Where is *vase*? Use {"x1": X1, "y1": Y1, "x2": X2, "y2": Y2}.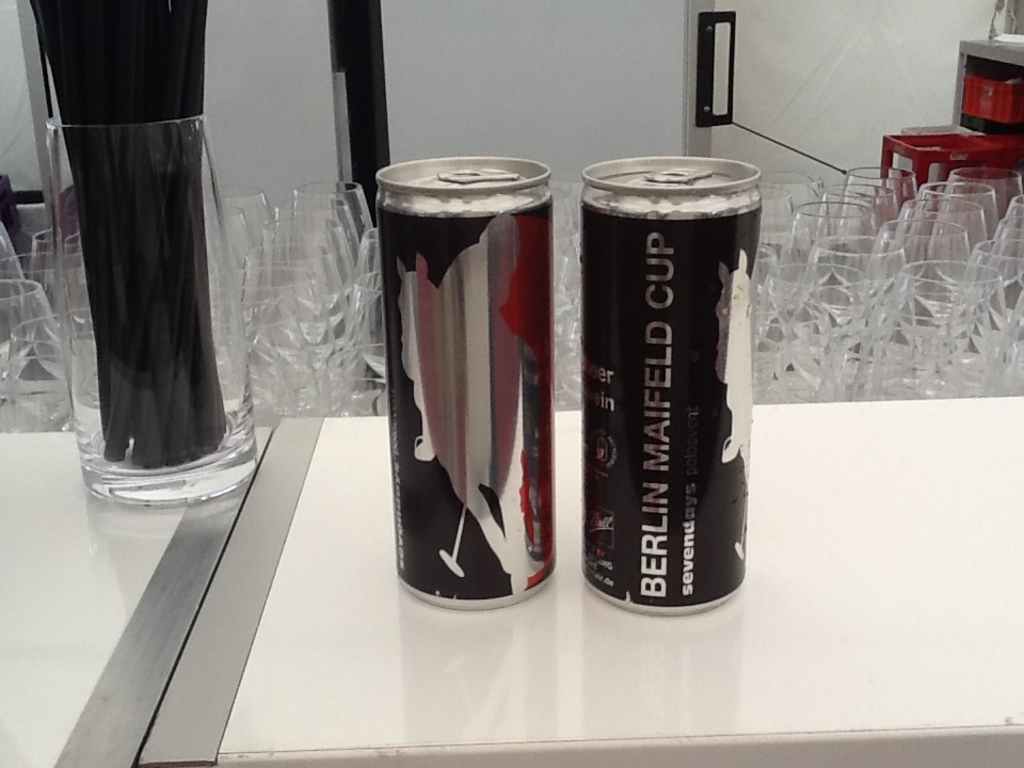
{"x1": 44, "y1": 109, "x2": 261, "y2": 502}.
